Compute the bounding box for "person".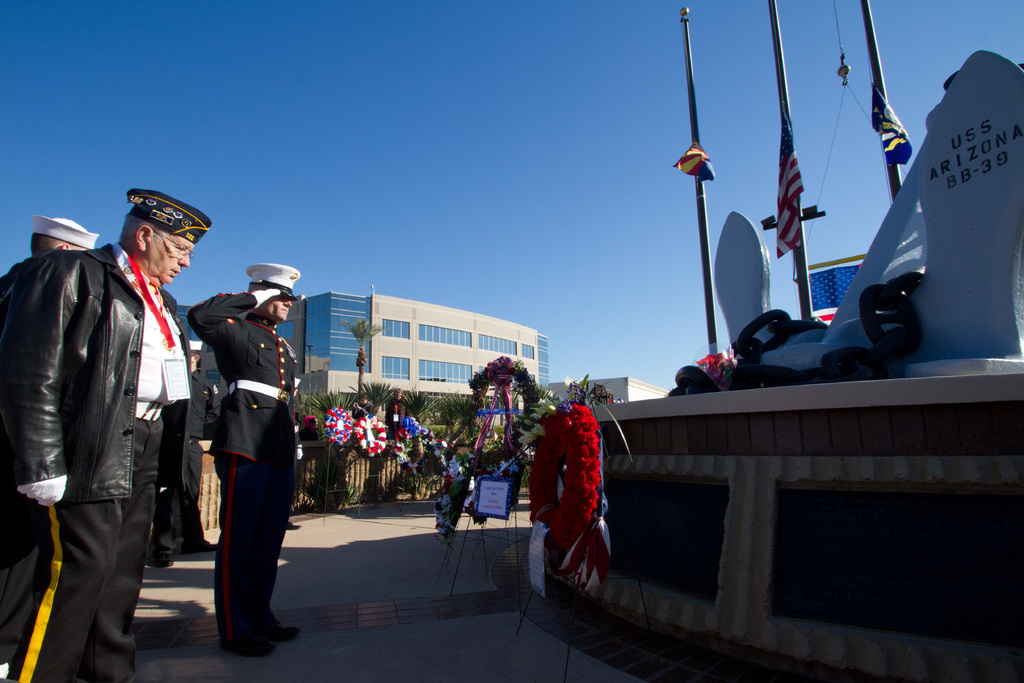
{"x1": 180, "y1": 243, "x2": 294, "y2": 658}.
